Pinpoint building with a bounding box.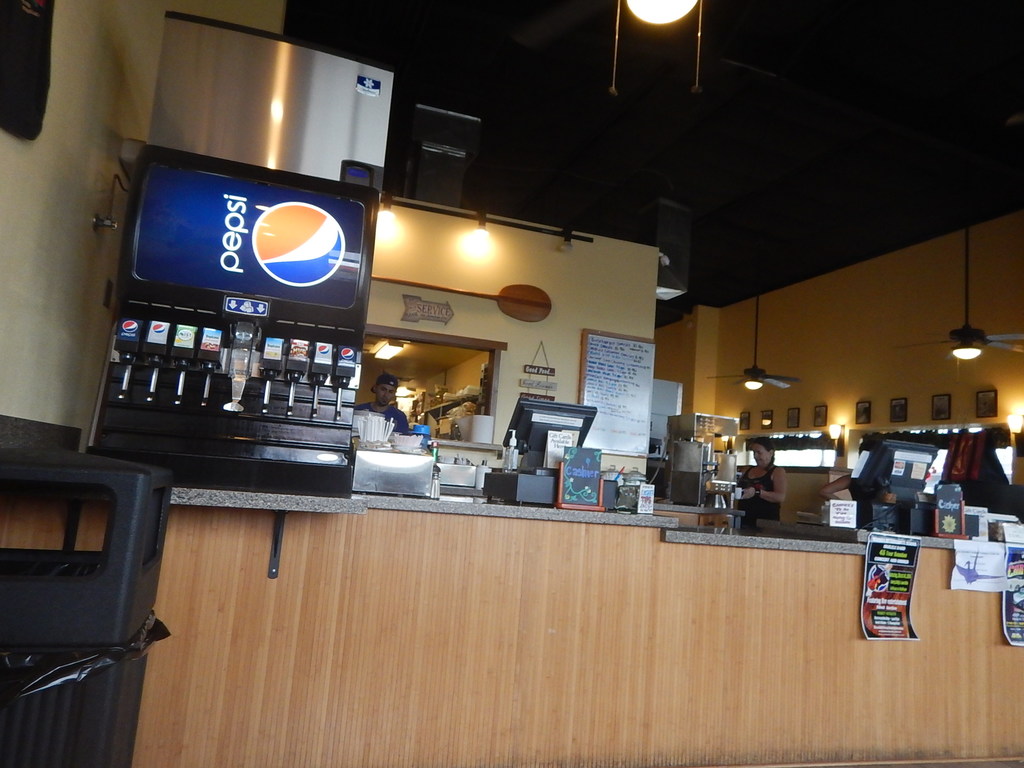
(x1=0, y1=0, x2=1023, y2=764).
